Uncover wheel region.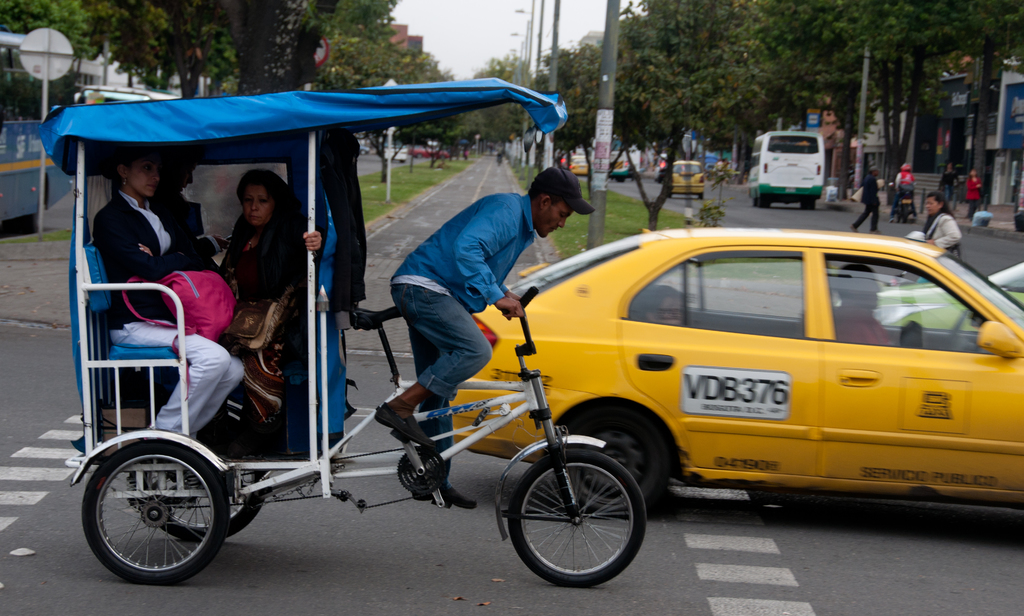
Uncovered: box=[507, 445, 655, 585].
